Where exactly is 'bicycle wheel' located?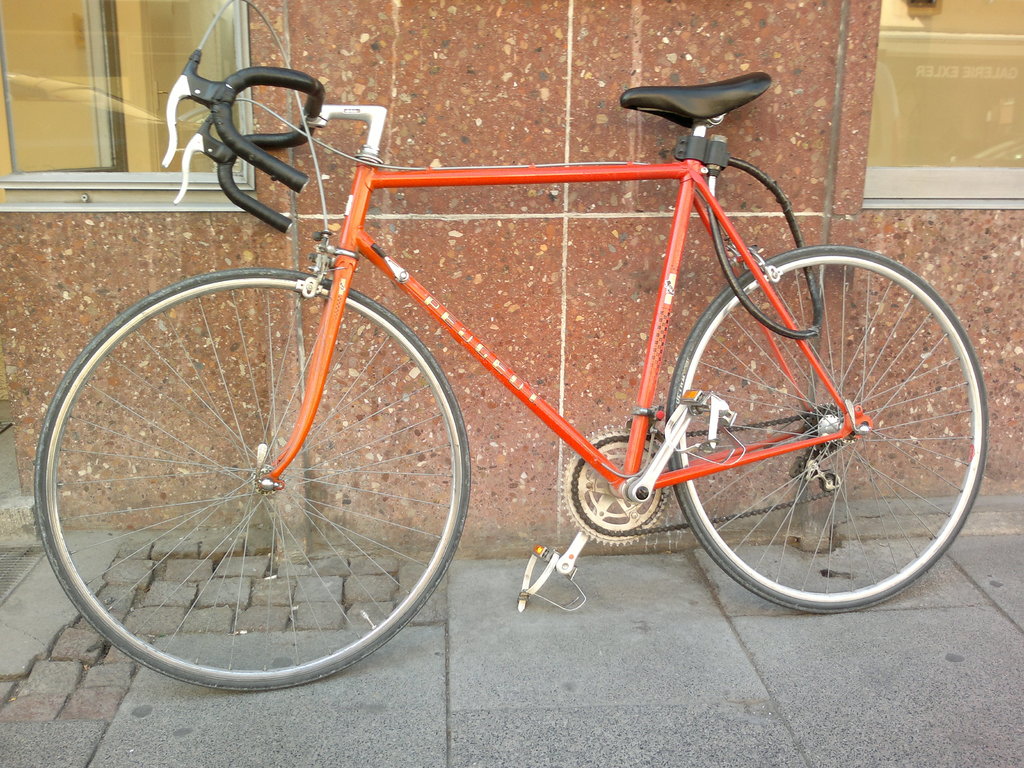
Its bounding box is <bbox>657, 241, 979, 616</bbox>.
